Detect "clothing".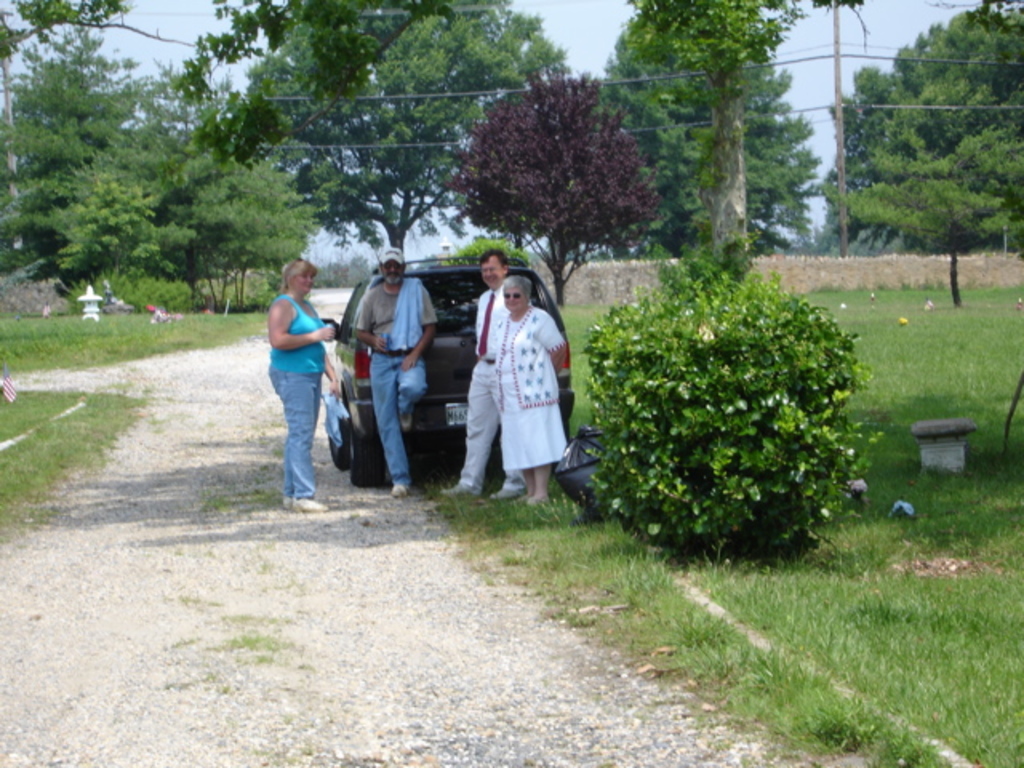
Detected at pyautogui.locateOnScreen(350, 269, 432, 486).
